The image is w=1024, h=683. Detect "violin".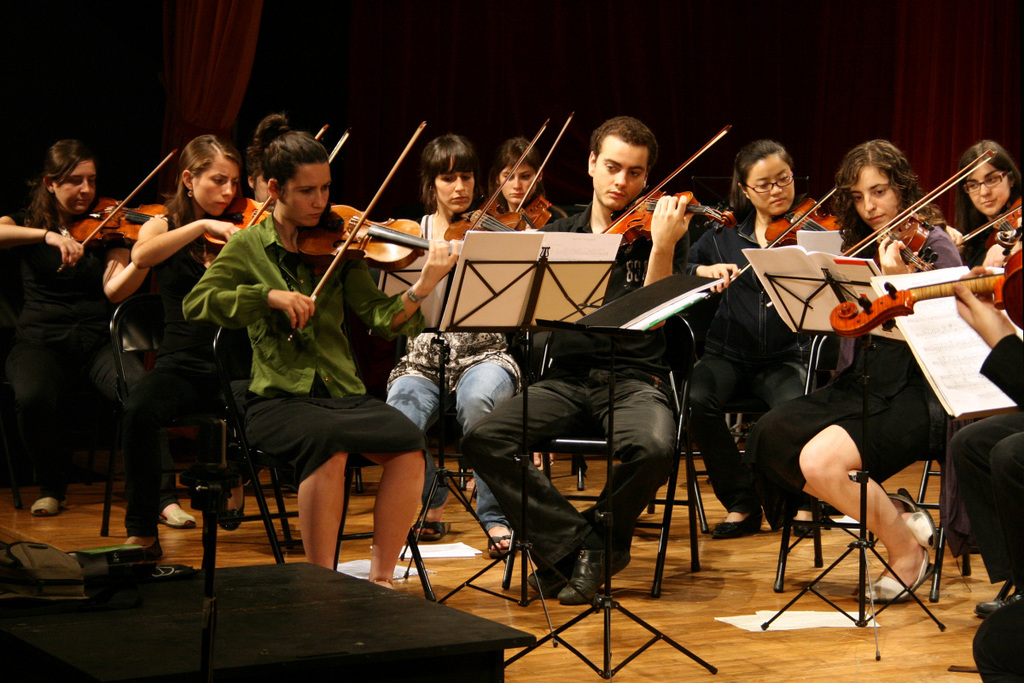
Detection: 835:149:998:276.
